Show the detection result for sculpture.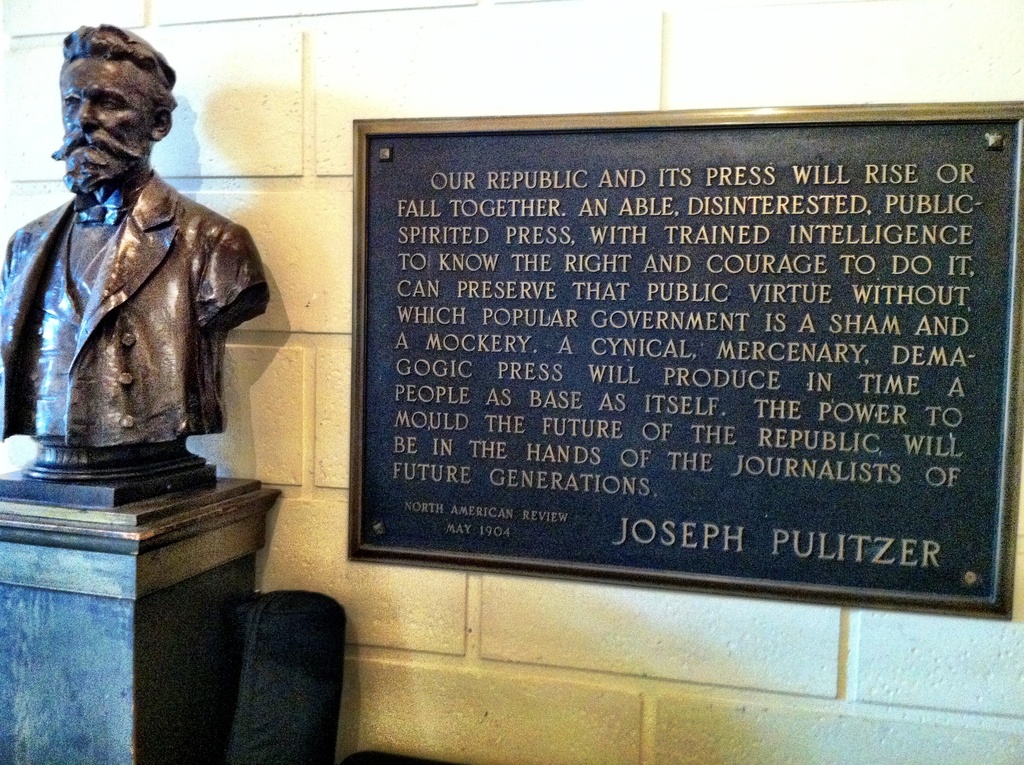
<region>1, 49, 257, 520</region>.
